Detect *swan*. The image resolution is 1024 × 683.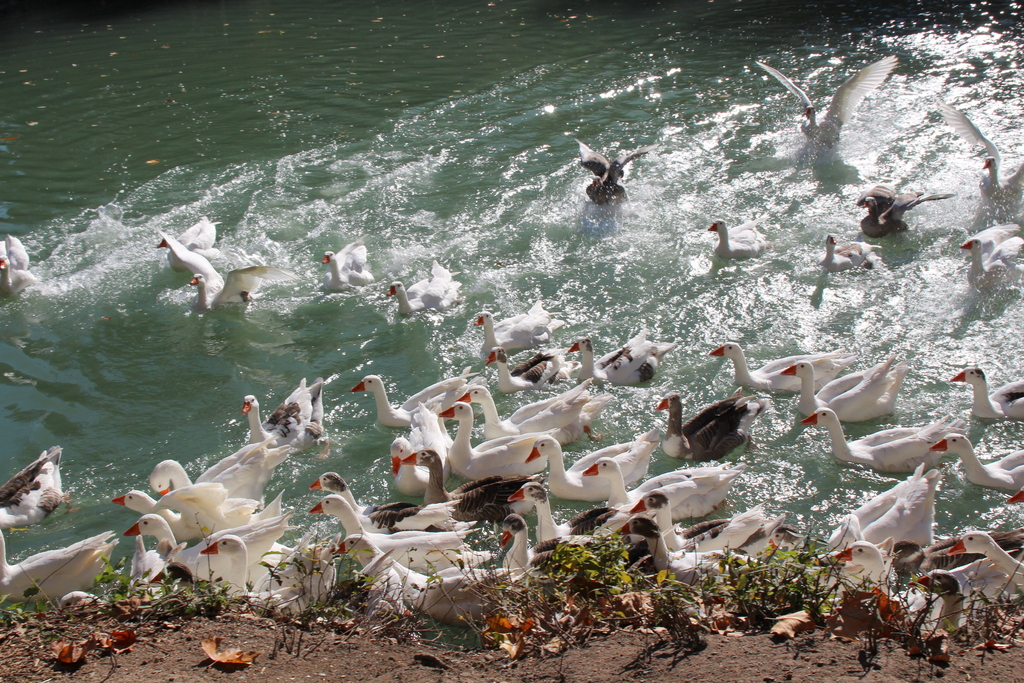
bbox=(1008, 486, 1023, 504).
